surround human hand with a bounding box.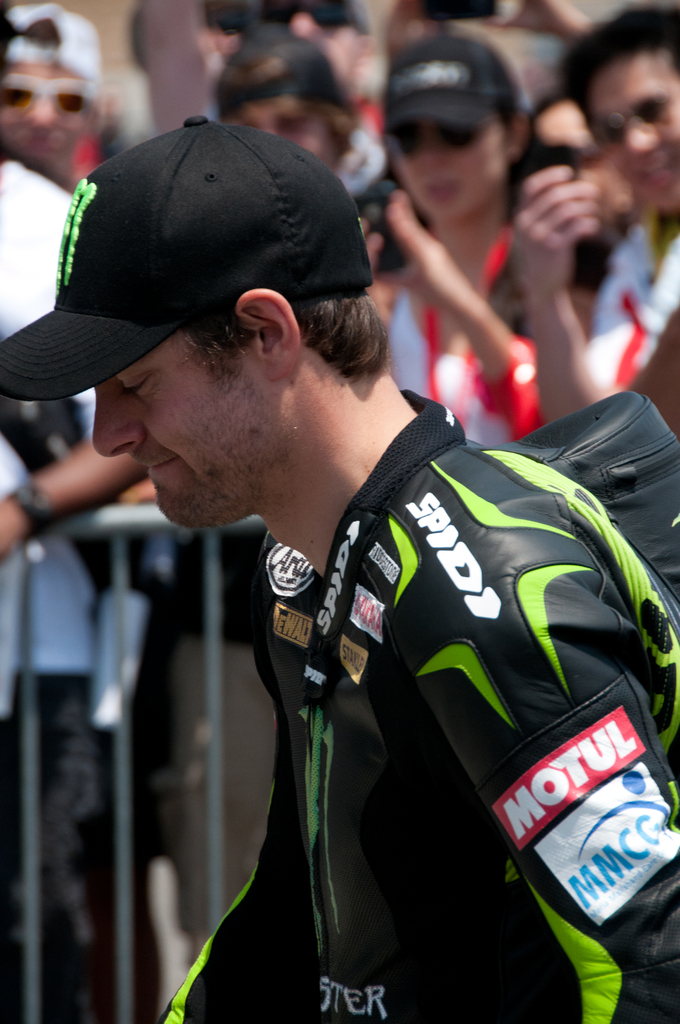
l=481, t=0, r=582, b=38.
